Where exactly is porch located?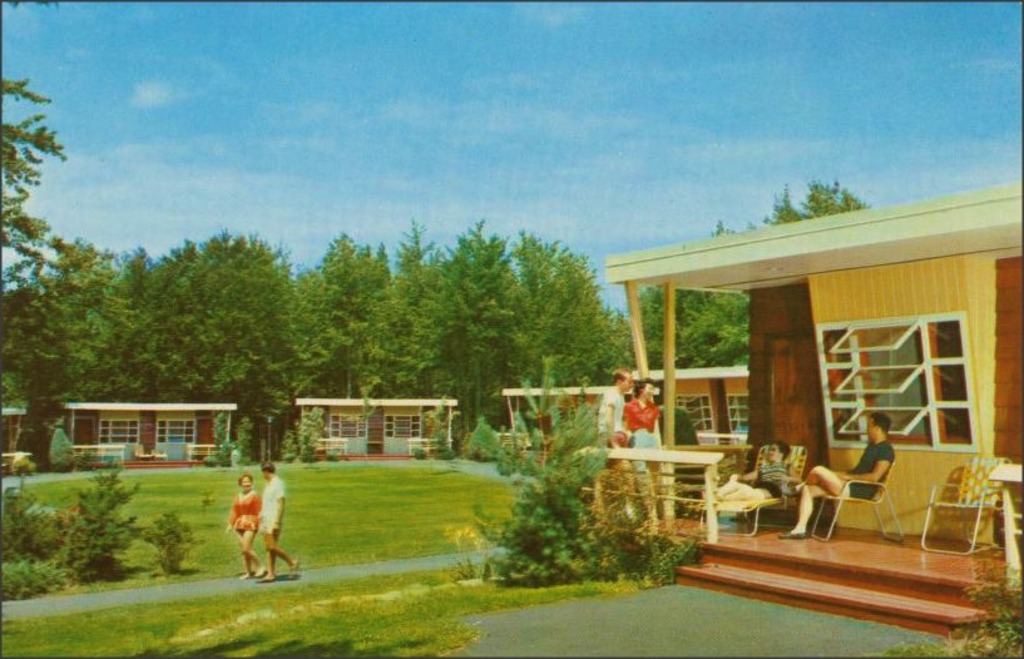
Its bounding box is [x1=308, y1=436, x2=358, y2=457].
